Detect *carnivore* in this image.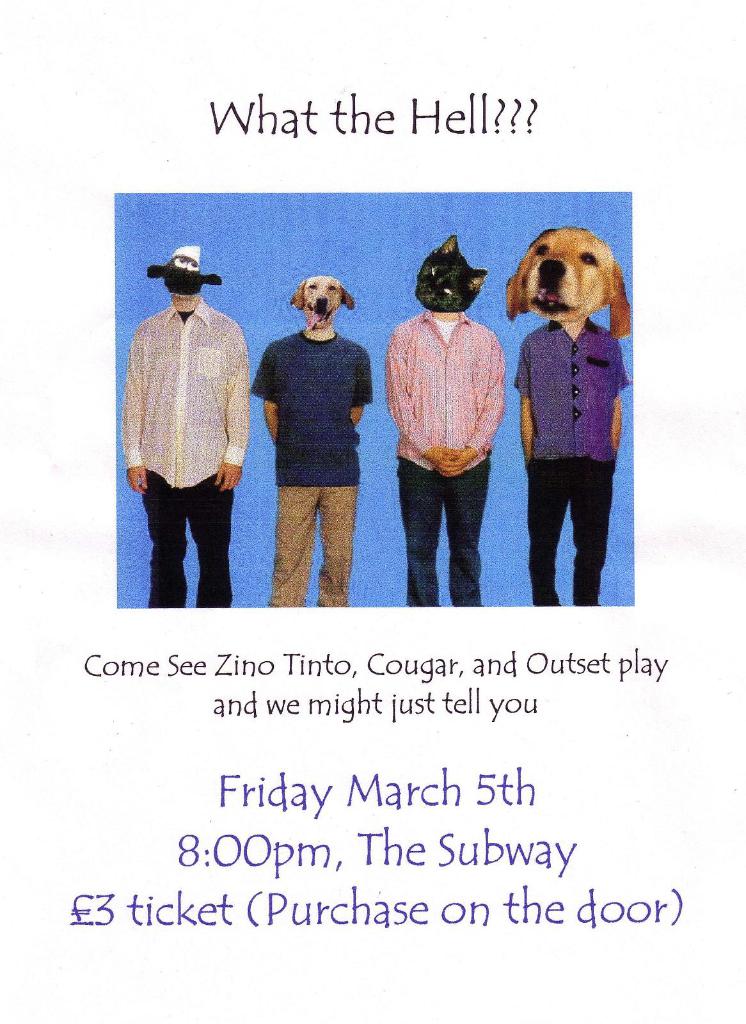
Detection: <bbox>495, 218, 635, 344</bbox>.
